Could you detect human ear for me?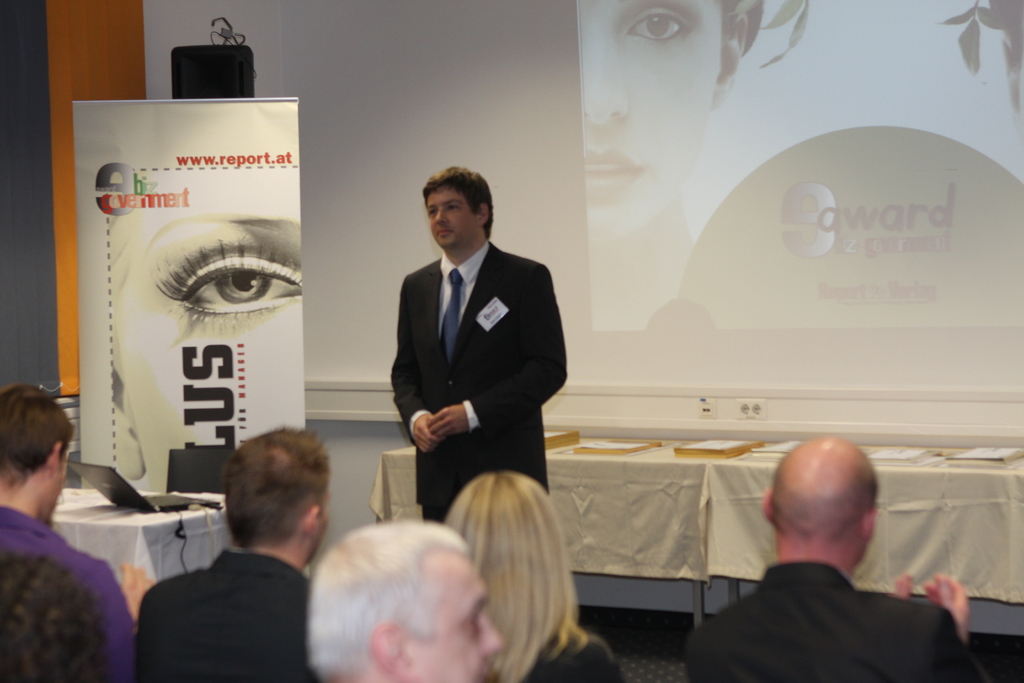
Detection result: select_region(374, 624, 404, 674).
